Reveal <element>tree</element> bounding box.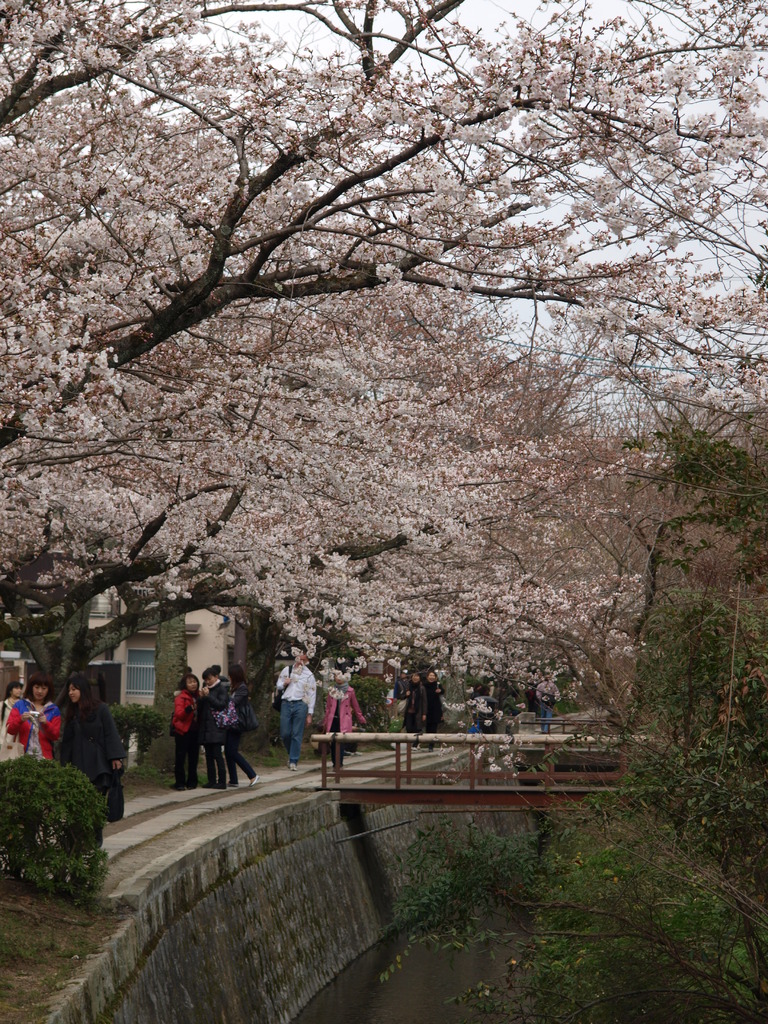
Revealed: bbox=[0, 0, 767, 772].
